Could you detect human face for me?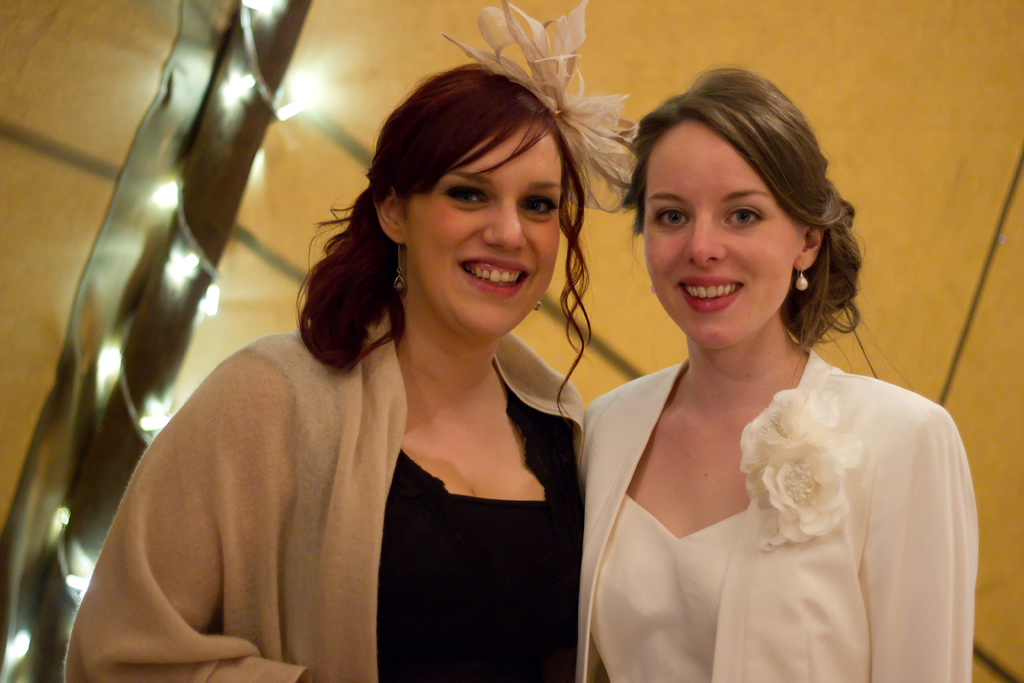
Detection result: x1=410, y1=115, x2=564, y2=335.
